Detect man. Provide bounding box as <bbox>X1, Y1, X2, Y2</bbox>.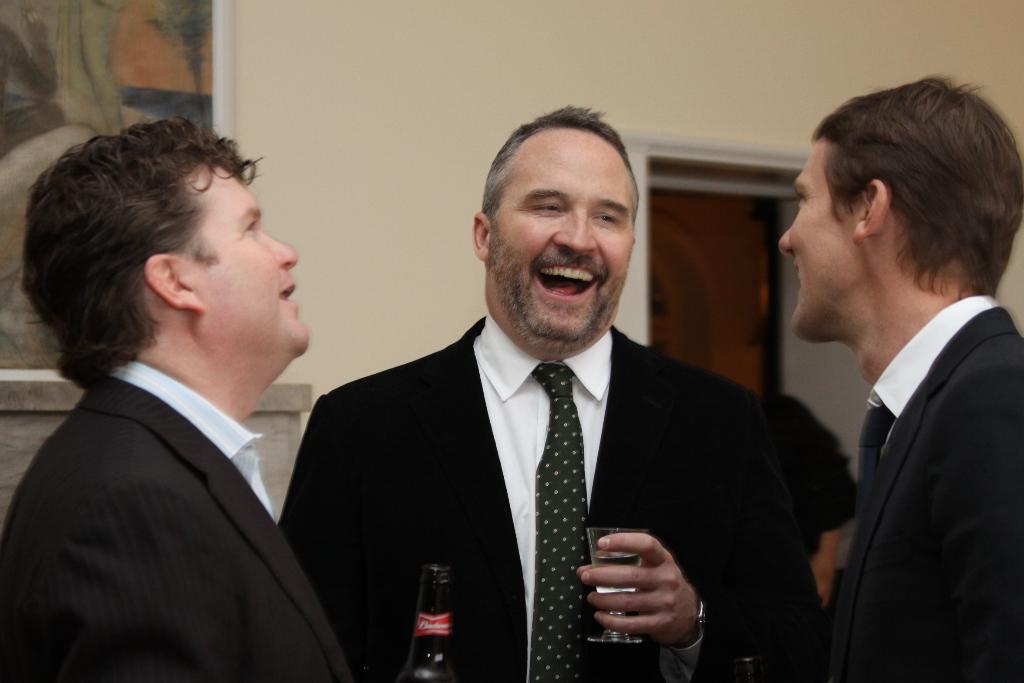
<bbox>285, 129, 806, 669</bbox>.
